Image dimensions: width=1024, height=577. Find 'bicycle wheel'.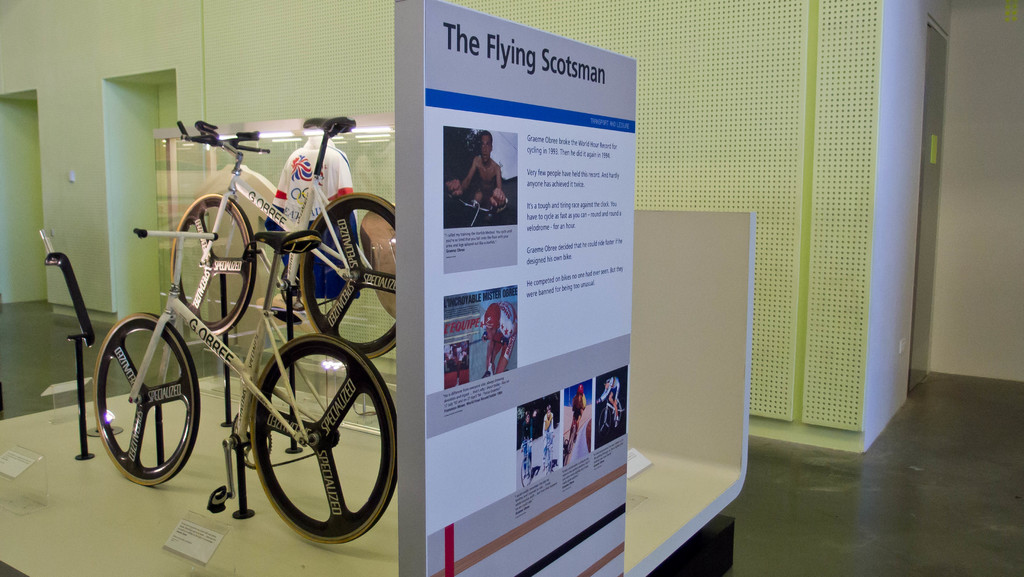
(left=167, top=194, right=260, bottom=340).
